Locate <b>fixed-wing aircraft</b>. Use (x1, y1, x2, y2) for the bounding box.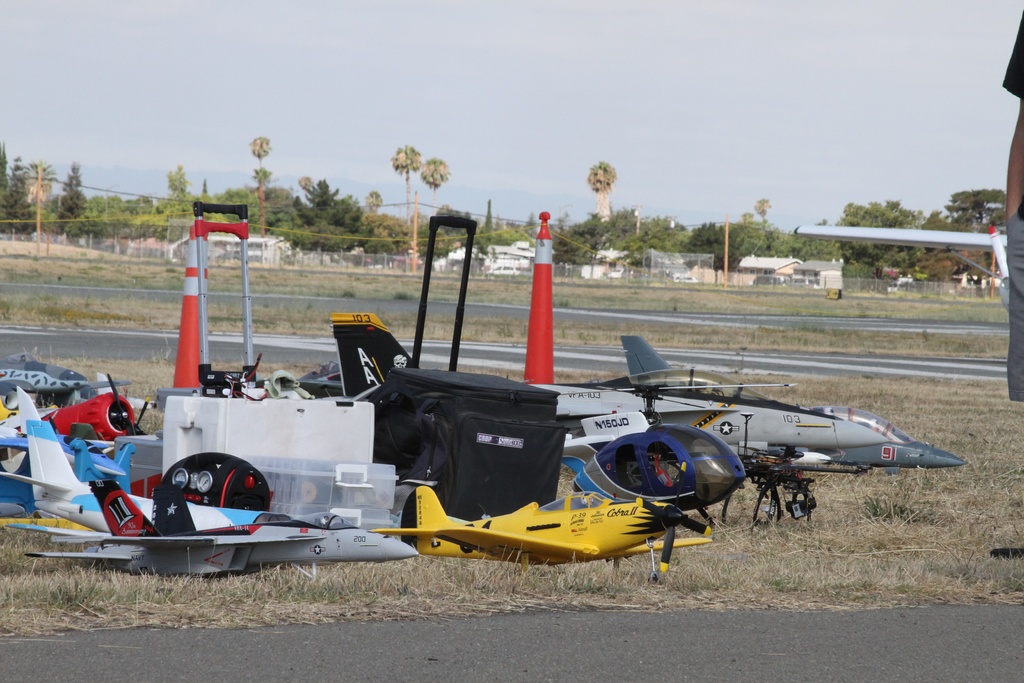
(369, 479, 717, 581).
